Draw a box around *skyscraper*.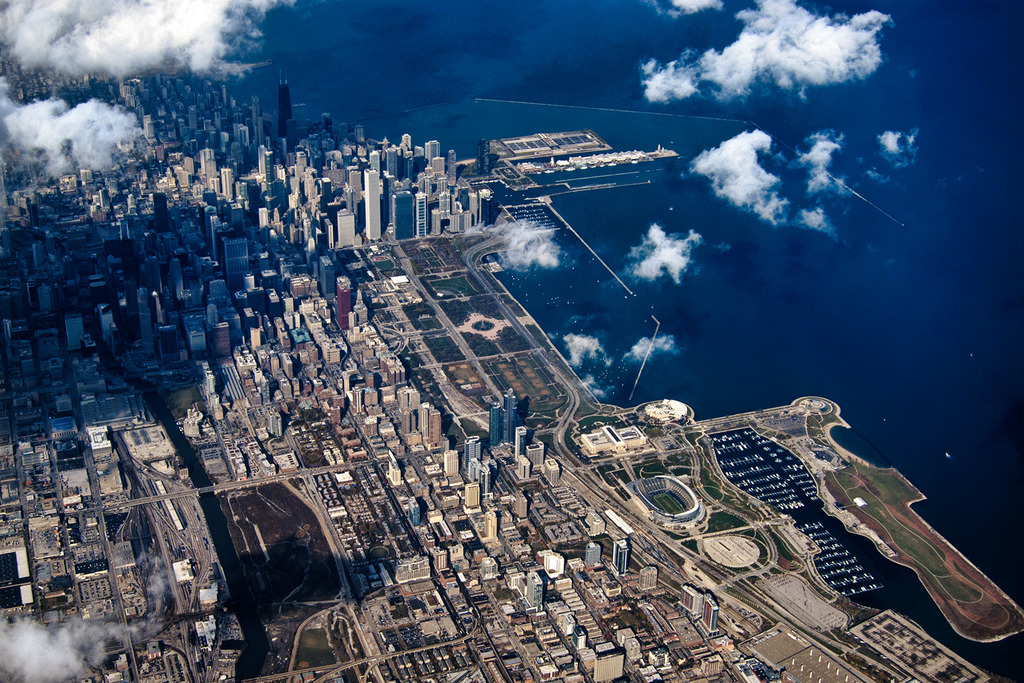
x1=364 y1=163 x2=383 y2=247.
